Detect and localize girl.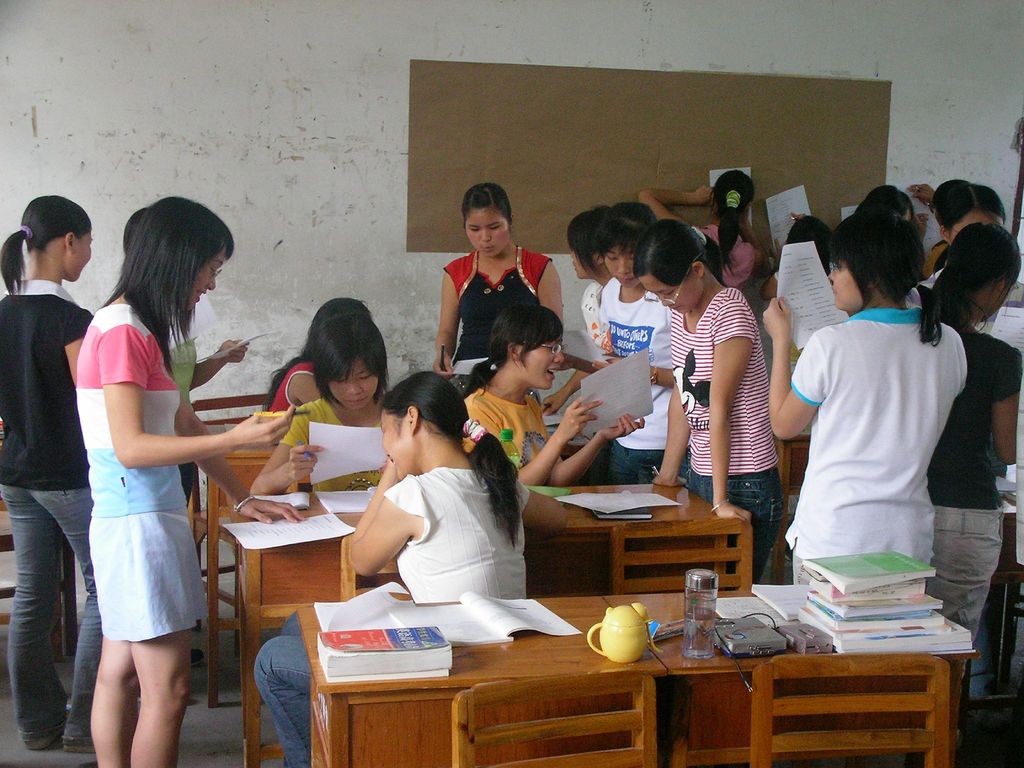
Localized at 250,312,392,492.
